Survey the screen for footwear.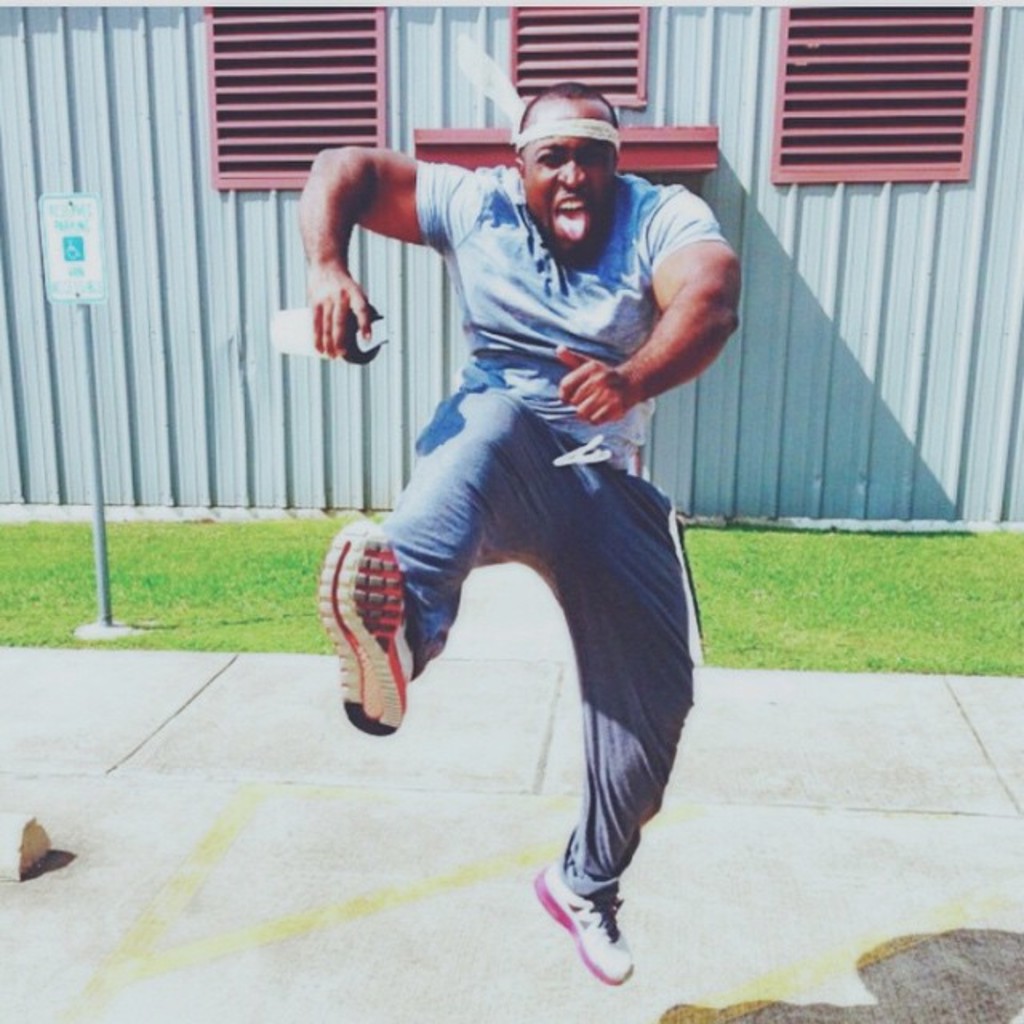
Survey found: 523, 856, 637, 986.
